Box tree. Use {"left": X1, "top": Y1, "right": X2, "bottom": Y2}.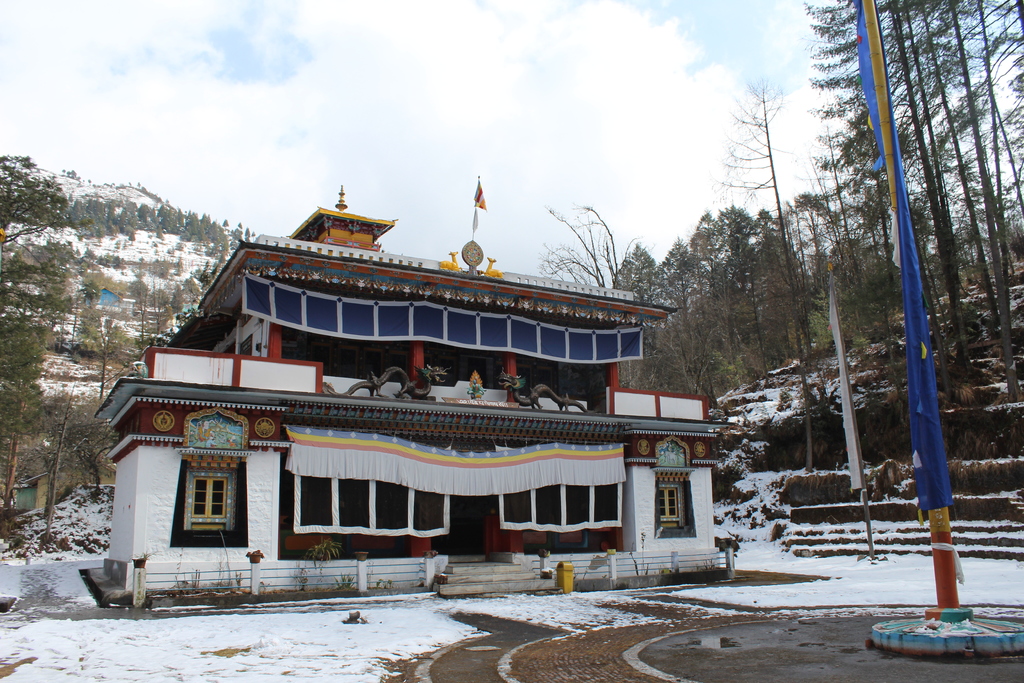
{"left": 173, "top": 279, "right": 193, "bottom": 307}.
